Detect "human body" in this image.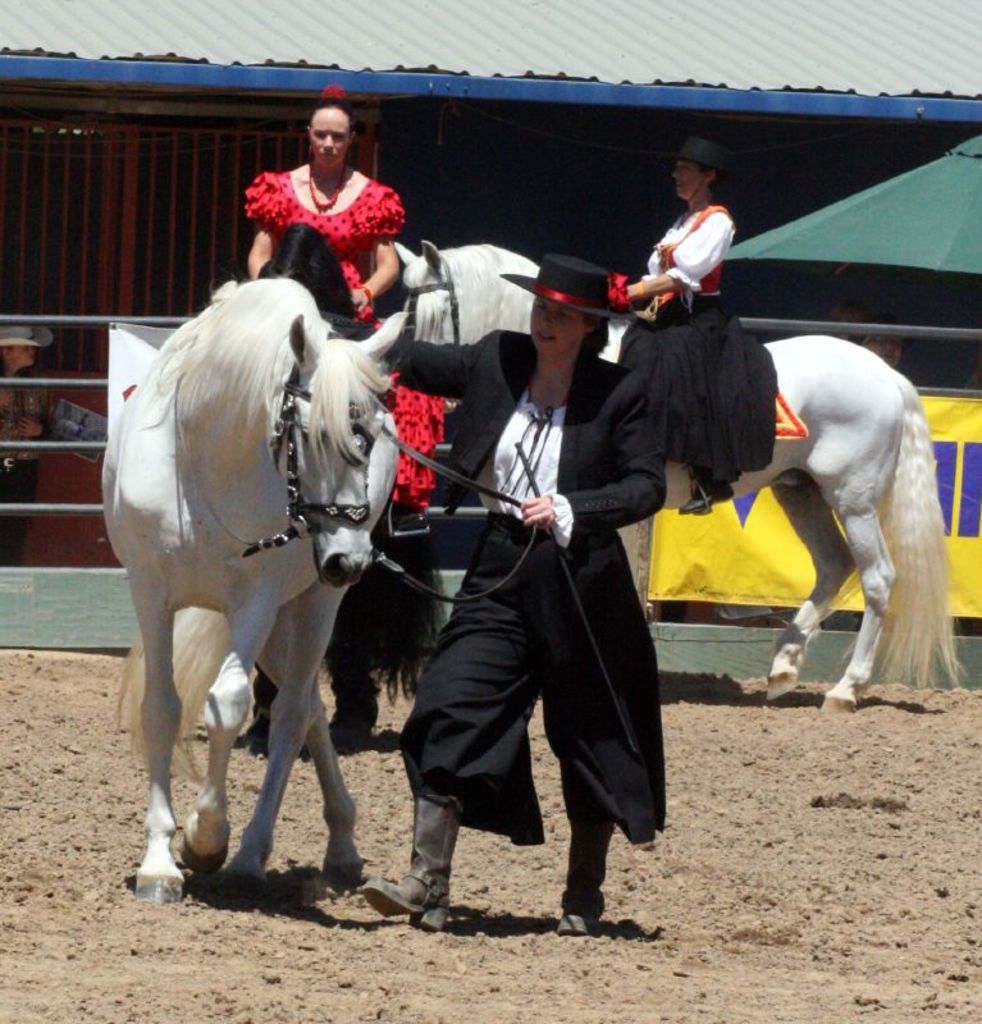
Detection: (left=243, top=164, right=456, bottom=517).
